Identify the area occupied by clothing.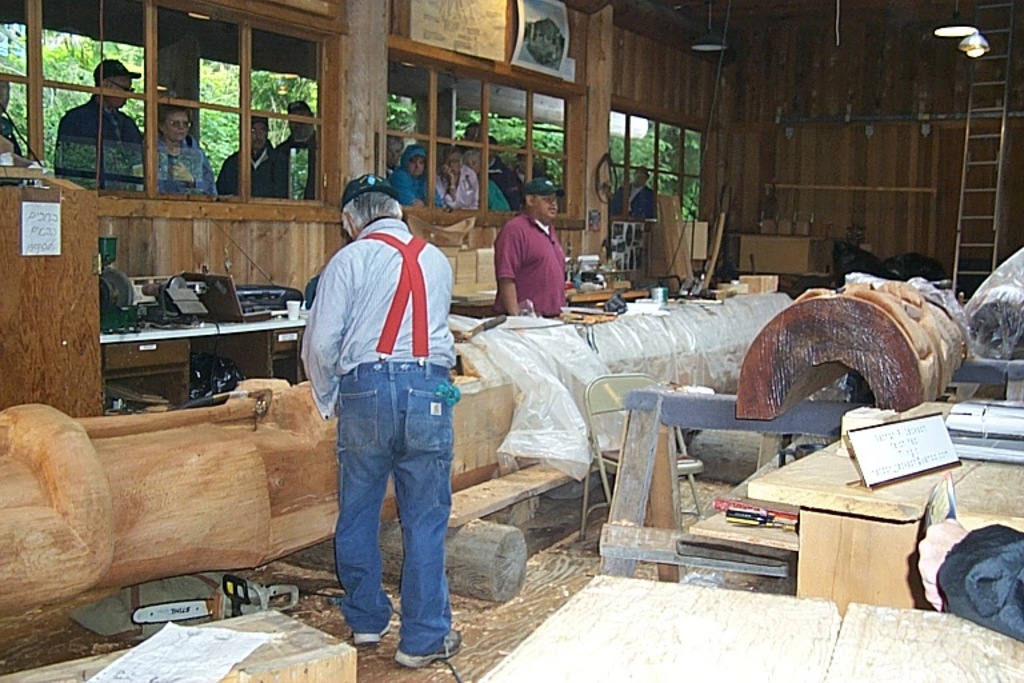
Area: <bbox>300, 224, 481, 654</bbox>.
